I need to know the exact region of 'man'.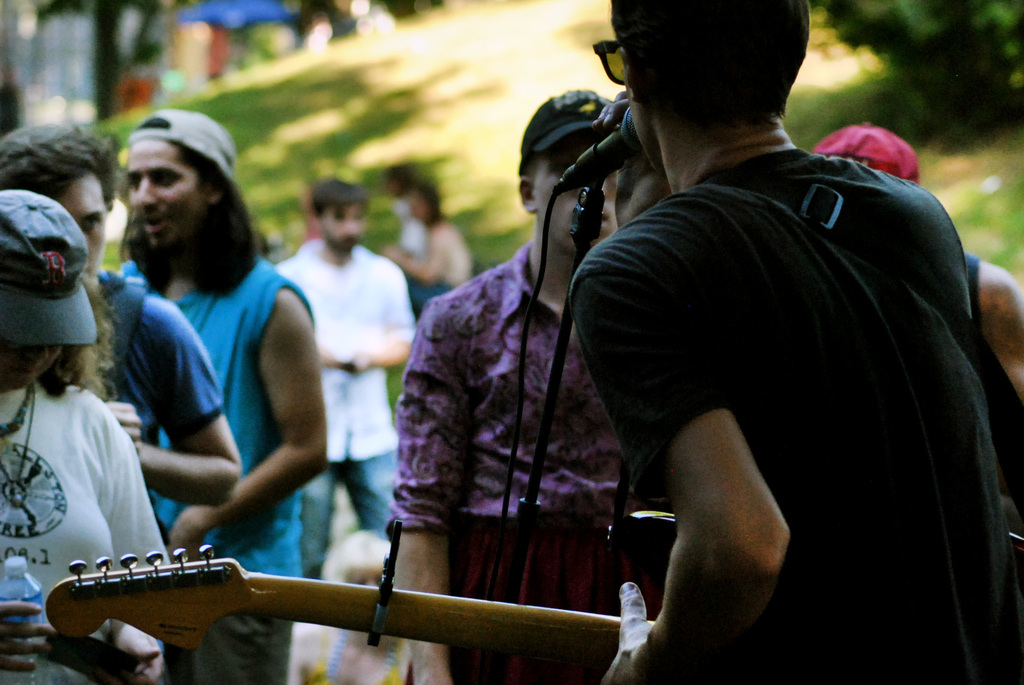
Region: 0,122,239,542.
